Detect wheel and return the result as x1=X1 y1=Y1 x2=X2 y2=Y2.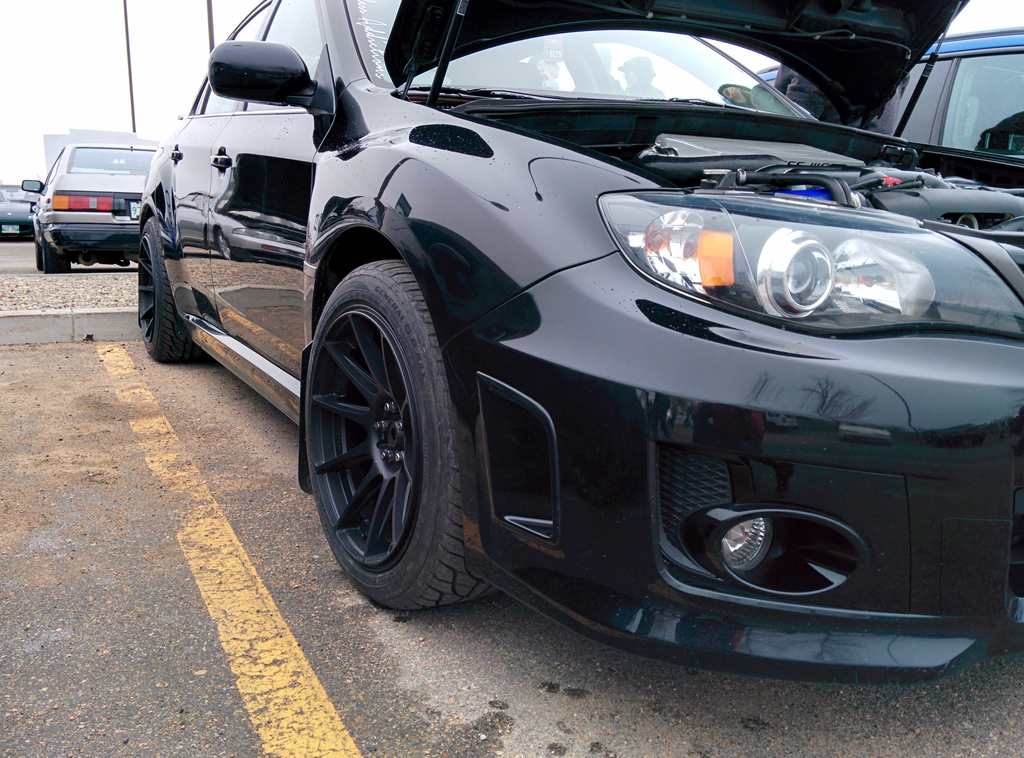
x1=41 y1=230 x2=71 y2=272.
